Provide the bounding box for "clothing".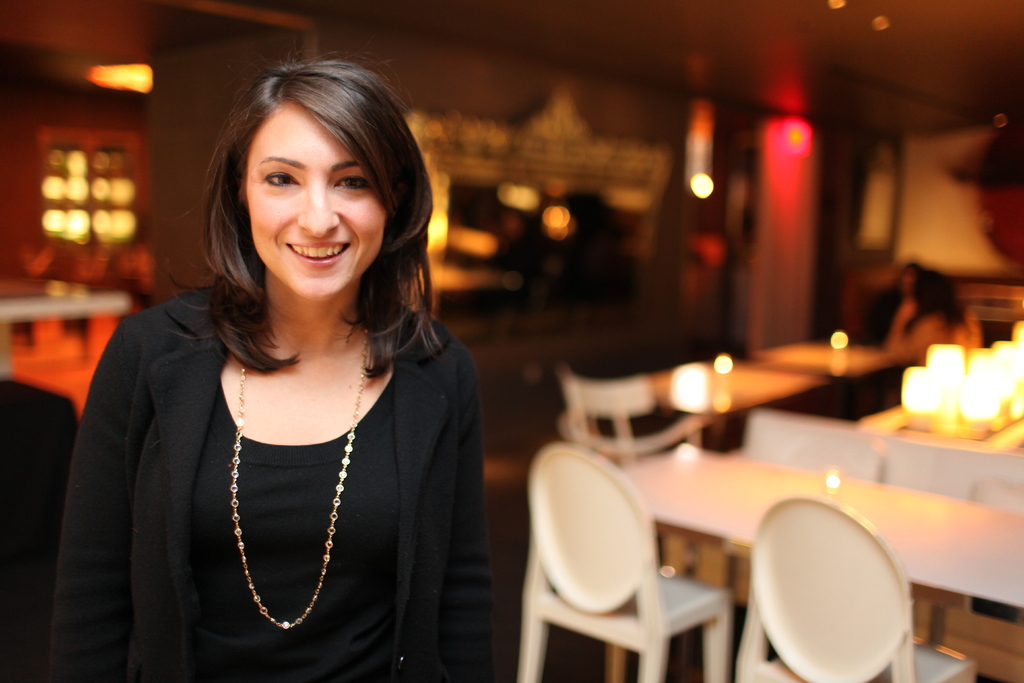
(44,308,499,682).
